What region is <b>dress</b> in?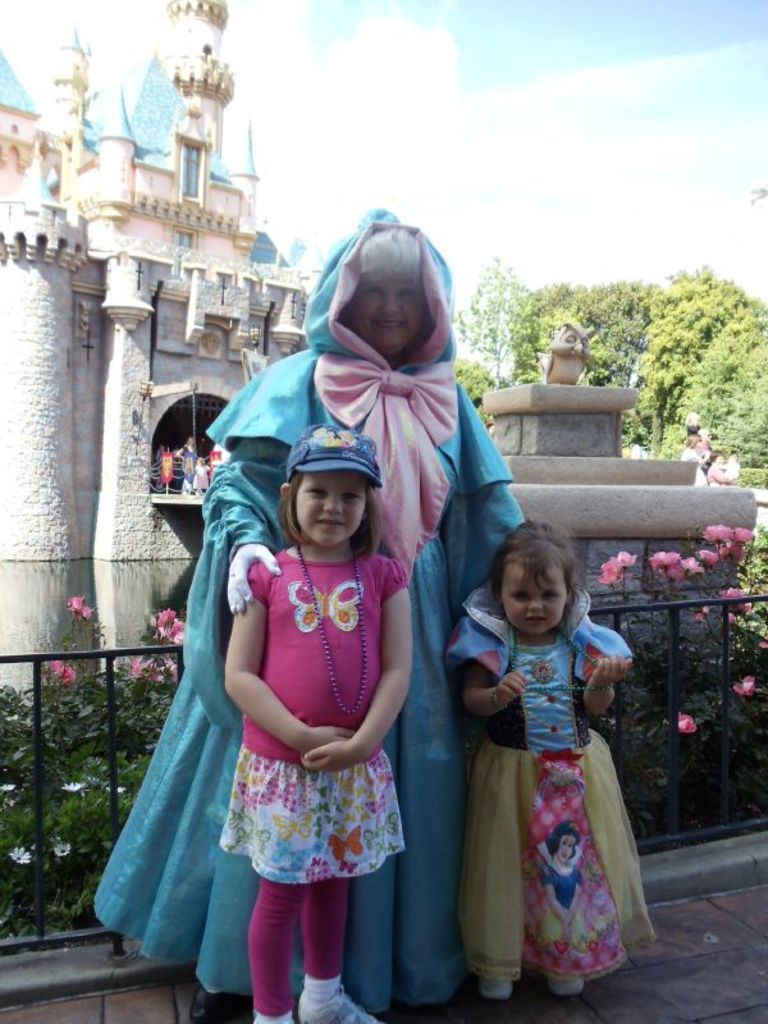
(x1=97, y1=439, x2=530, y2=1012).
